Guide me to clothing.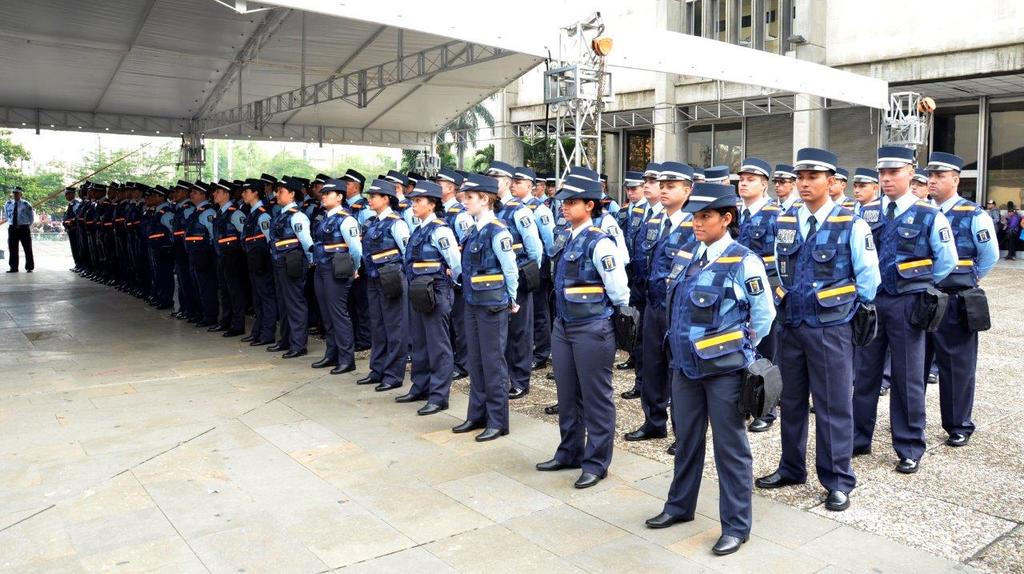
Guidance: region(220, 201, 250, 333).
